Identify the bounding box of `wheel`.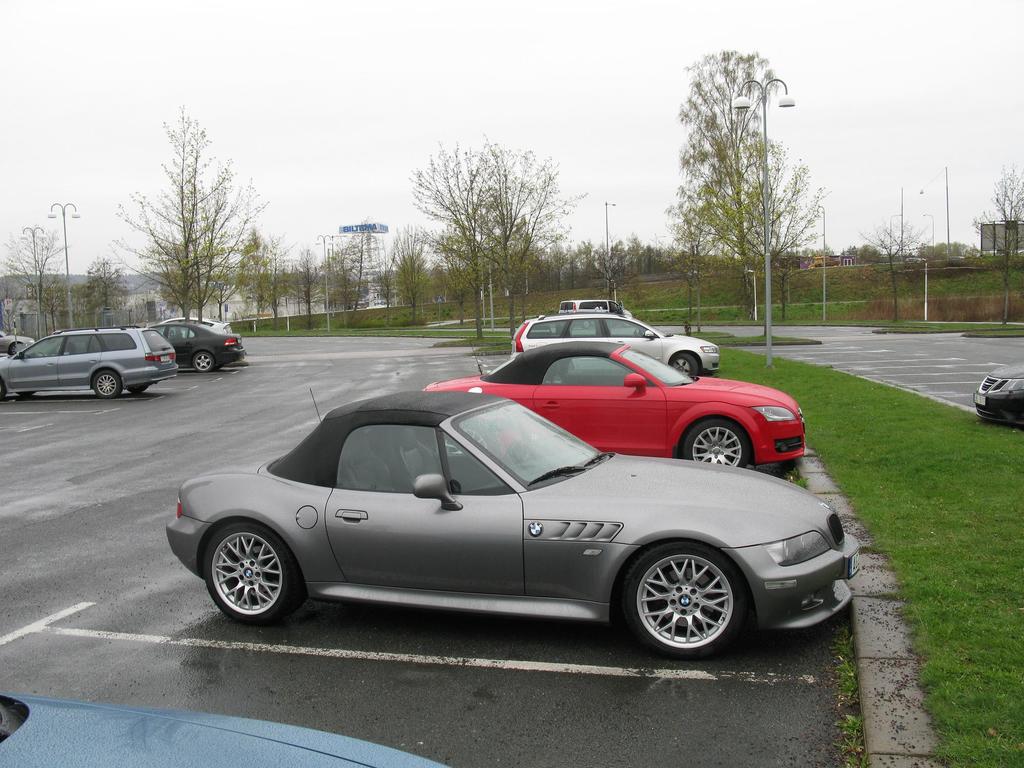
left=191, top=352, right=214, bottom=373.
